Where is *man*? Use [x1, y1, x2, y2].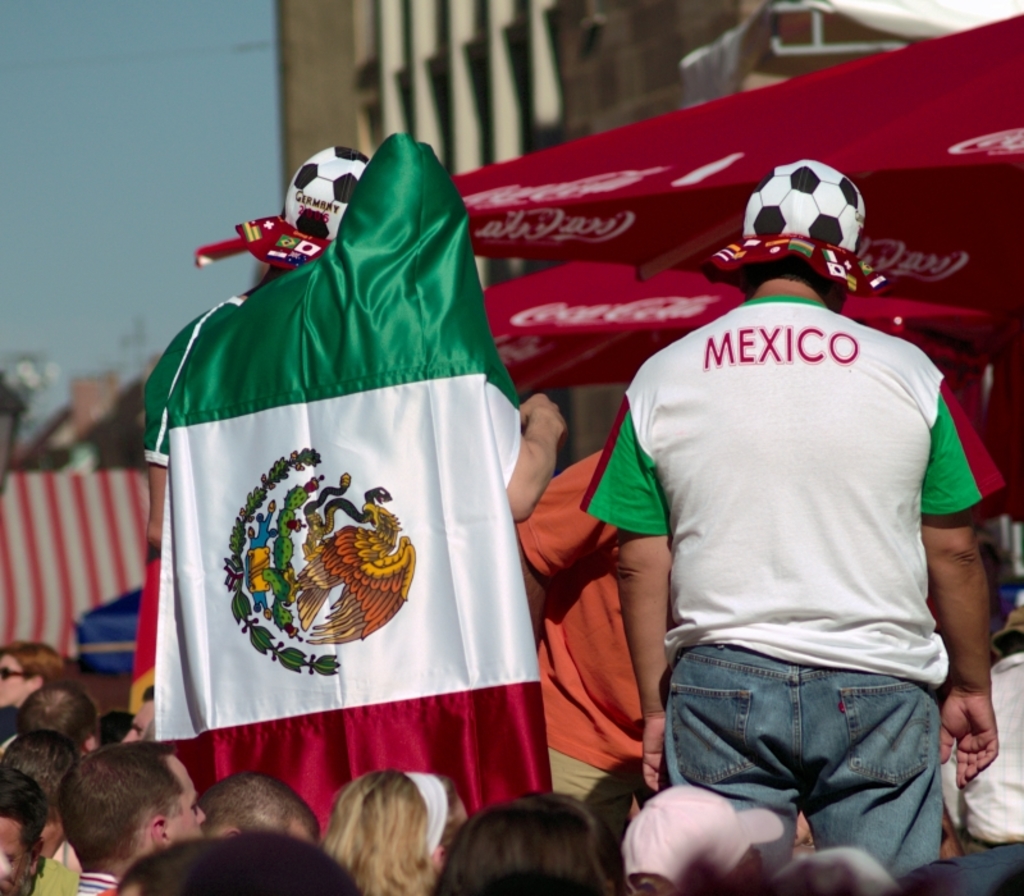
[133, 141, 370, 727].
